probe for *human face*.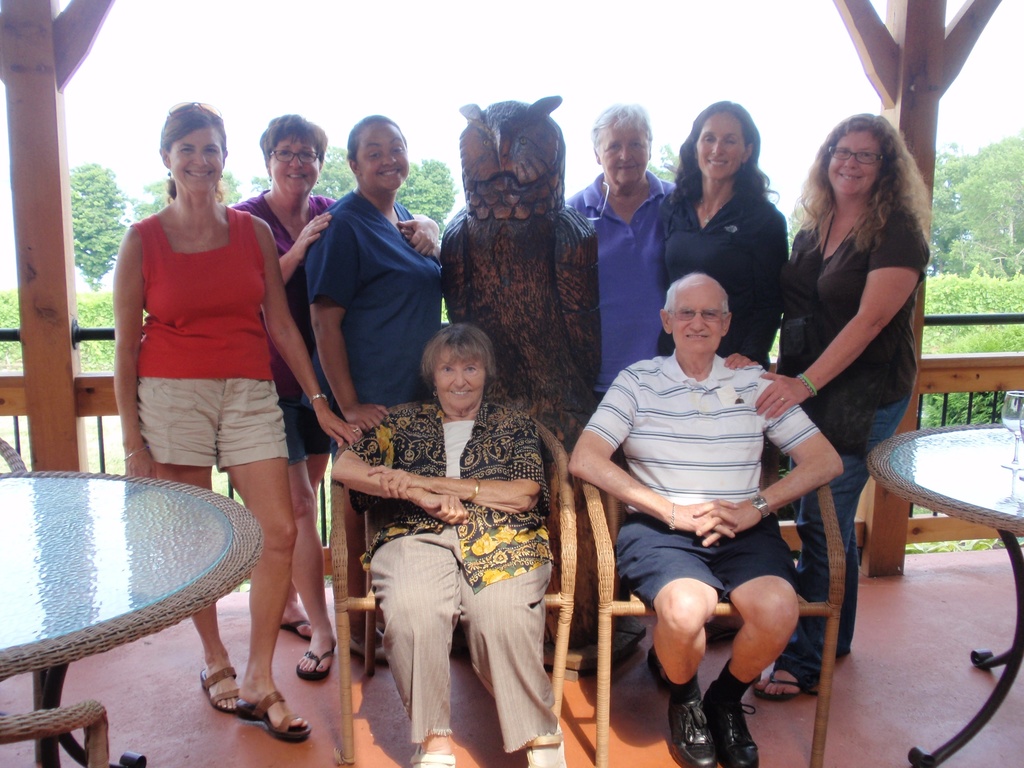
Probe result: crop(431, 348, 477, 408).
